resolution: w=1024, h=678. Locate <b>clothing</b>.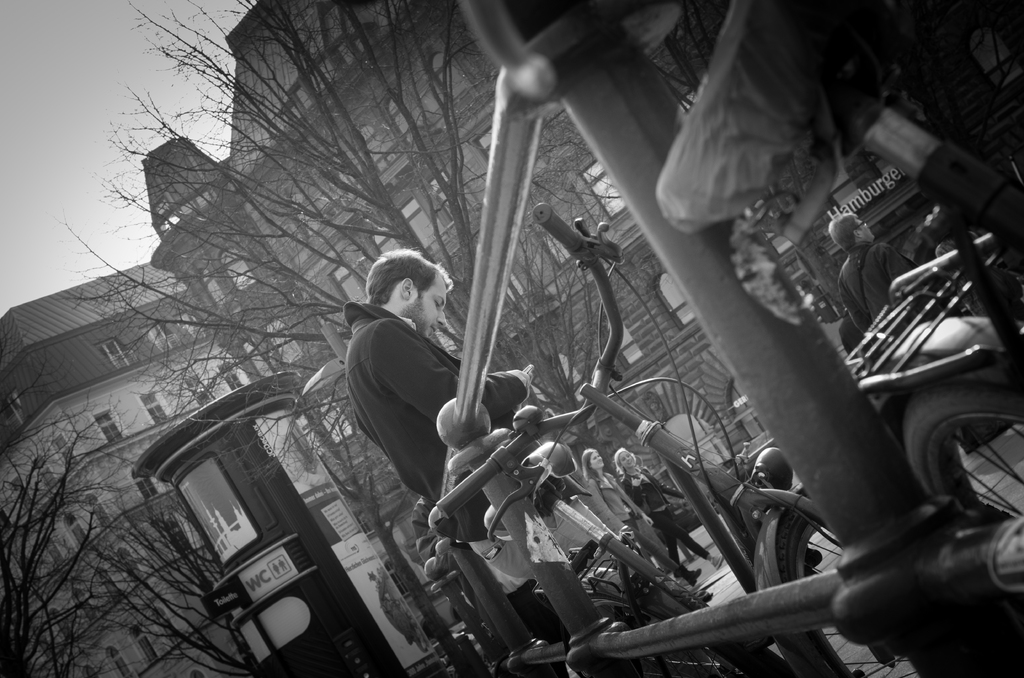
842, 238, 915, 316.
